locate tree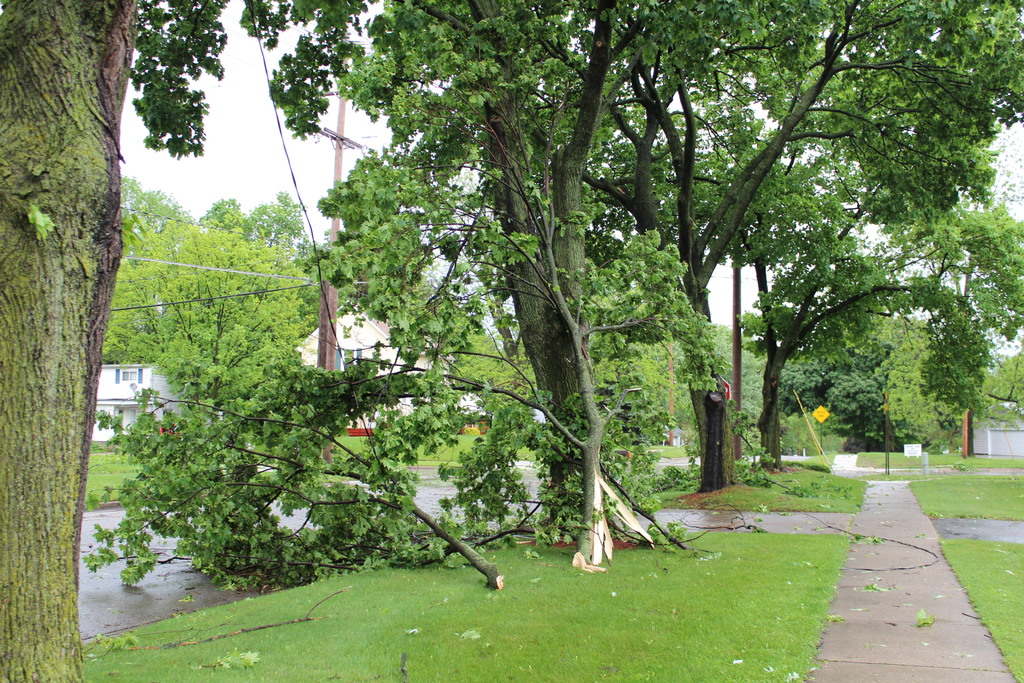
[left=98, top=169, right=180, bottom=368]
